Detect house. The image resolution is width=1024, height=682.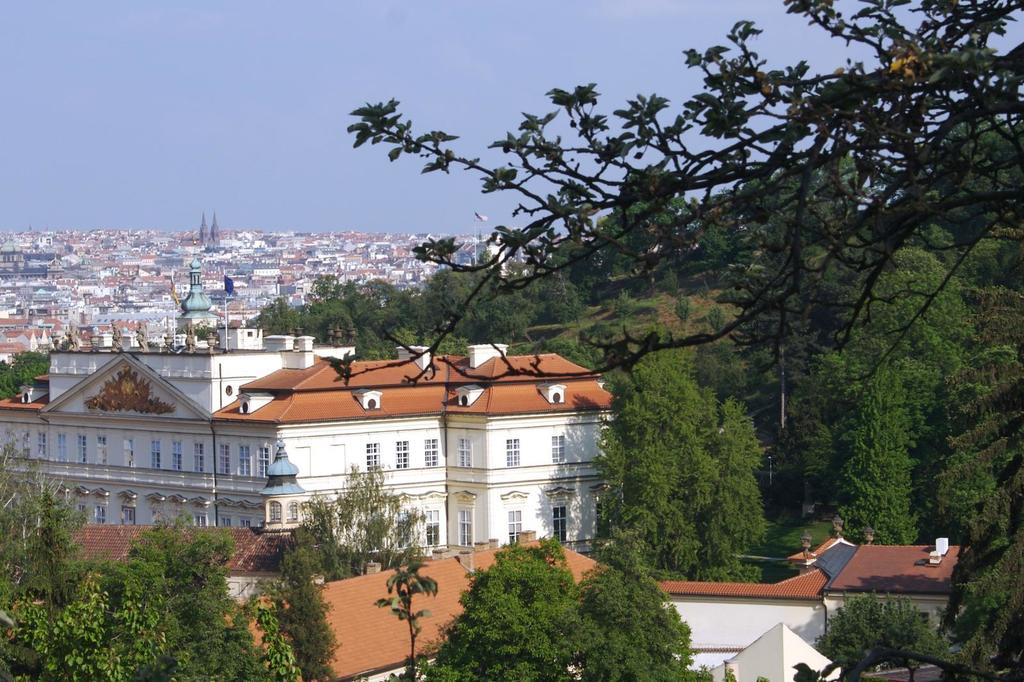
BBox(210, 531, 606, 681).
